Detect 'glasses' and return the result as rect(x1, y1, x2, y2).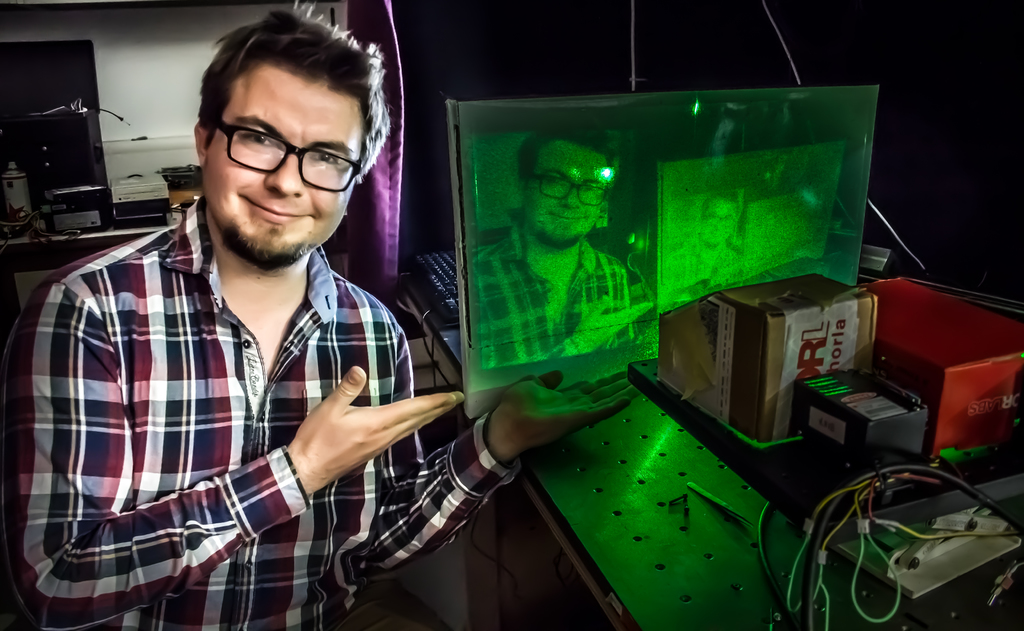
rect(524, 175, 612, 209).
